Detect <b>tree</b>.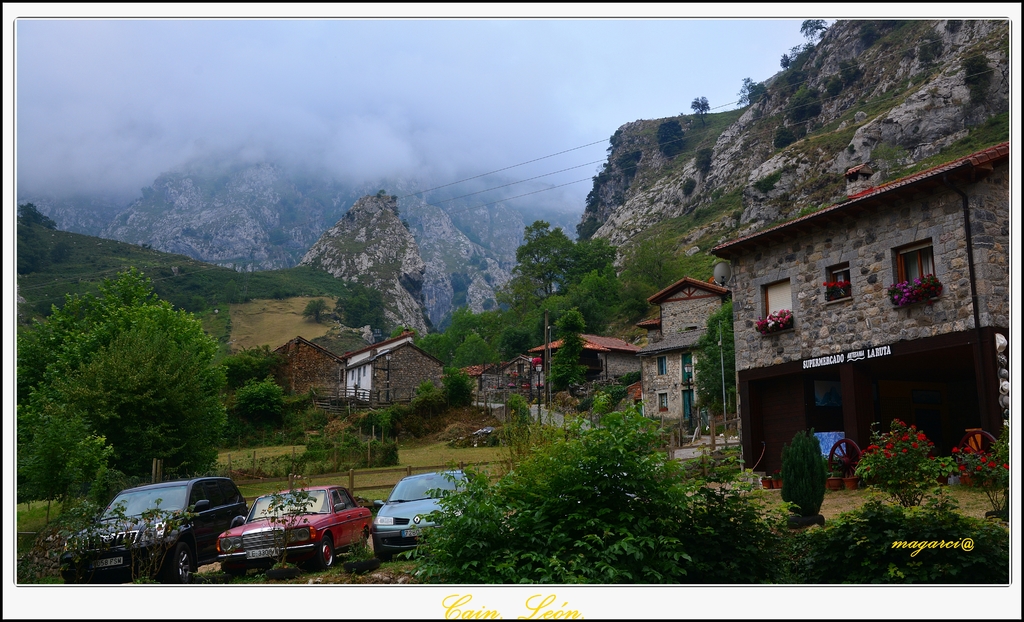
Detected at 436, 356, 486, 408.
